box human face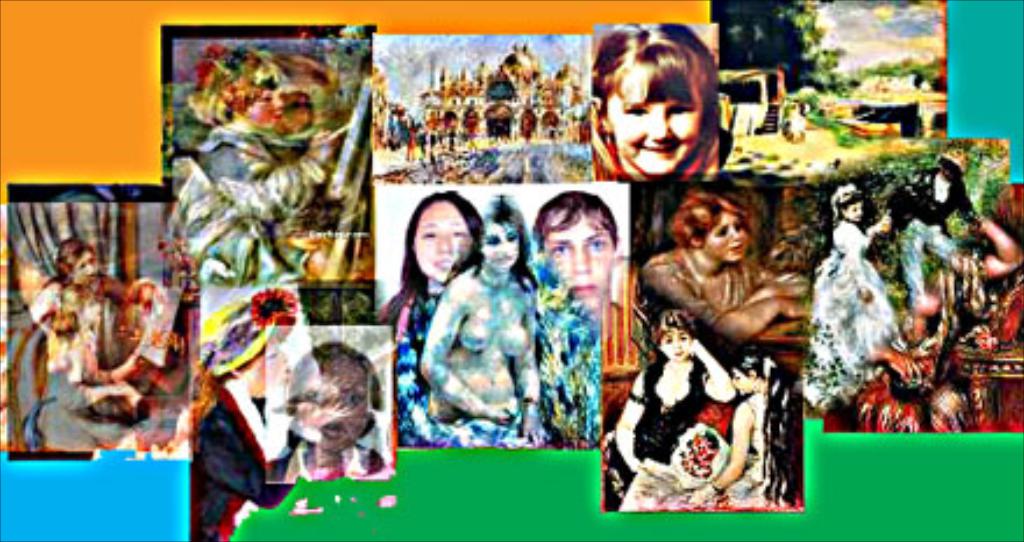
[698, 207, 749, 258]
